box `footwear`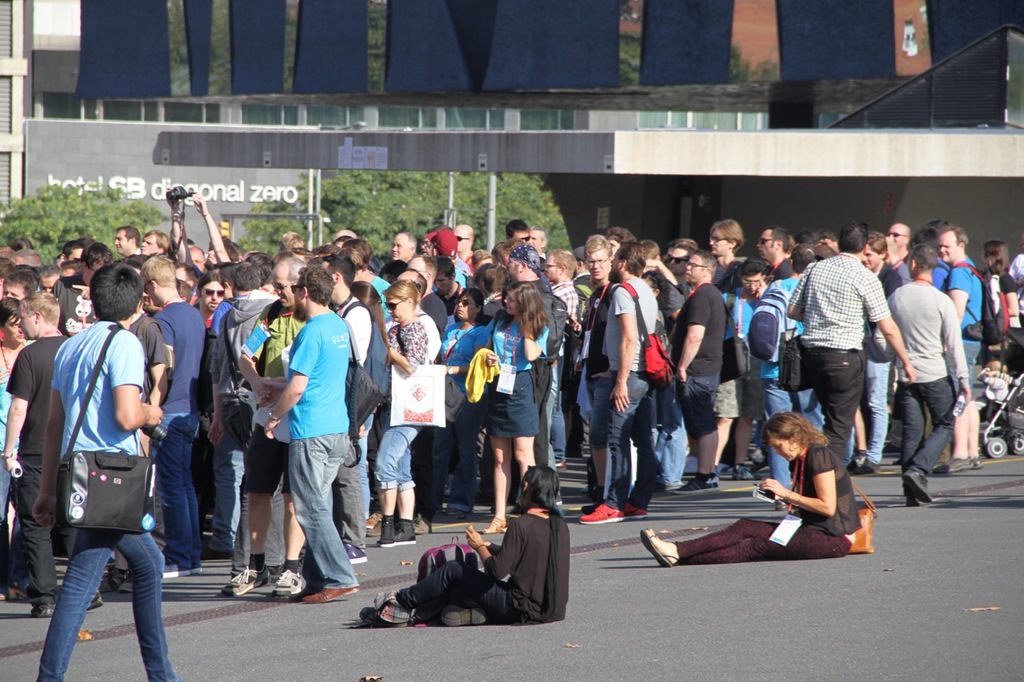
select_region(705, 473, 716, 486)
